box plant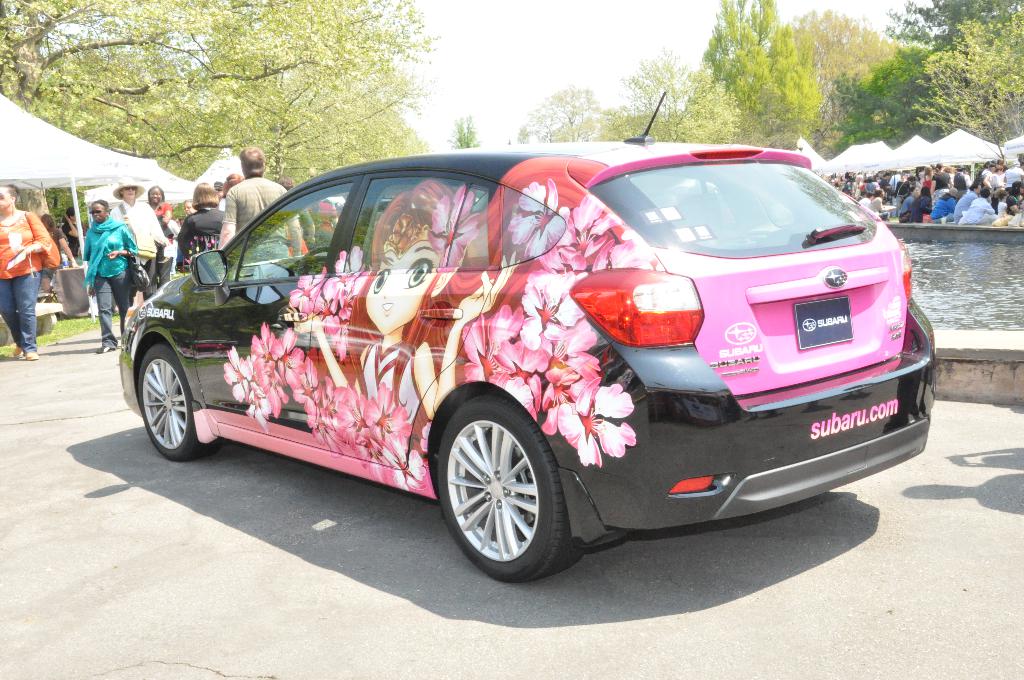
(0,293,124,359)
